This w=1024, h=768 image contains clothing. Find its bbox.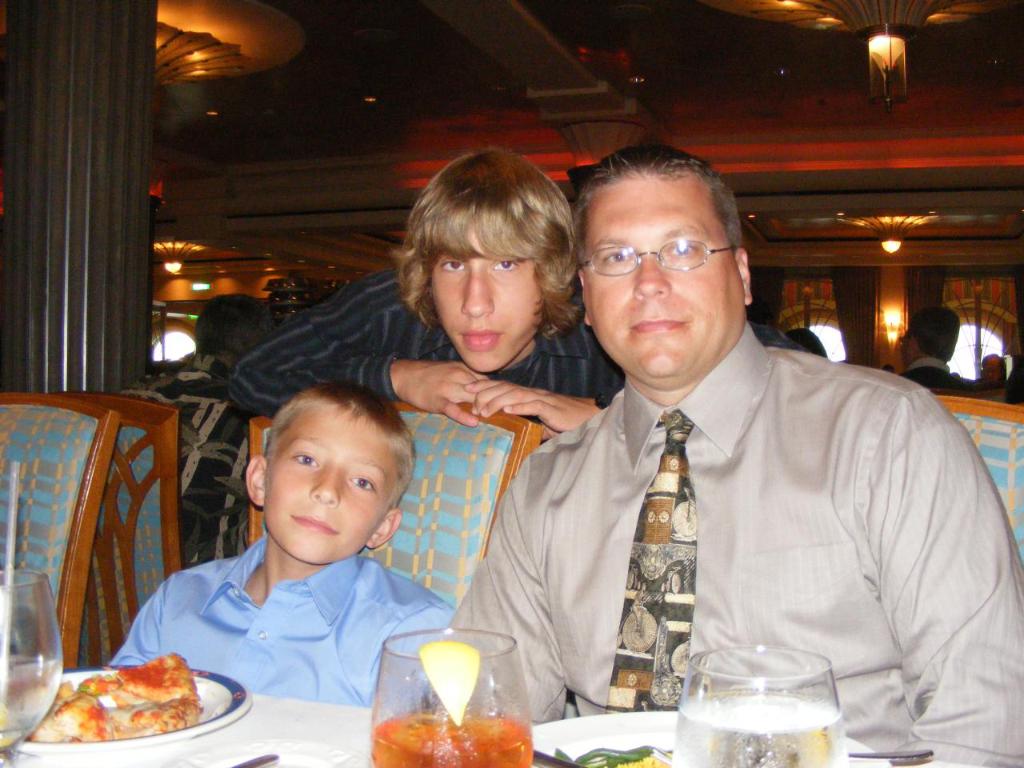
box=[485, 300, 975, 741].
